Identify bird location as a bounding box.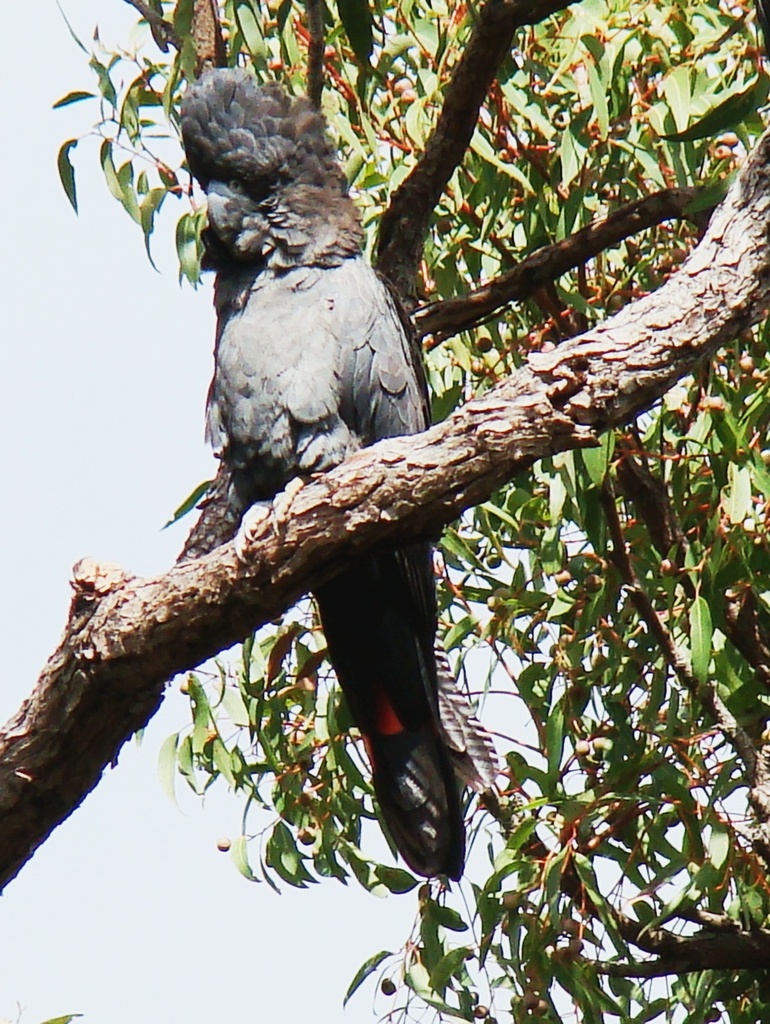
180:58:497:880.
